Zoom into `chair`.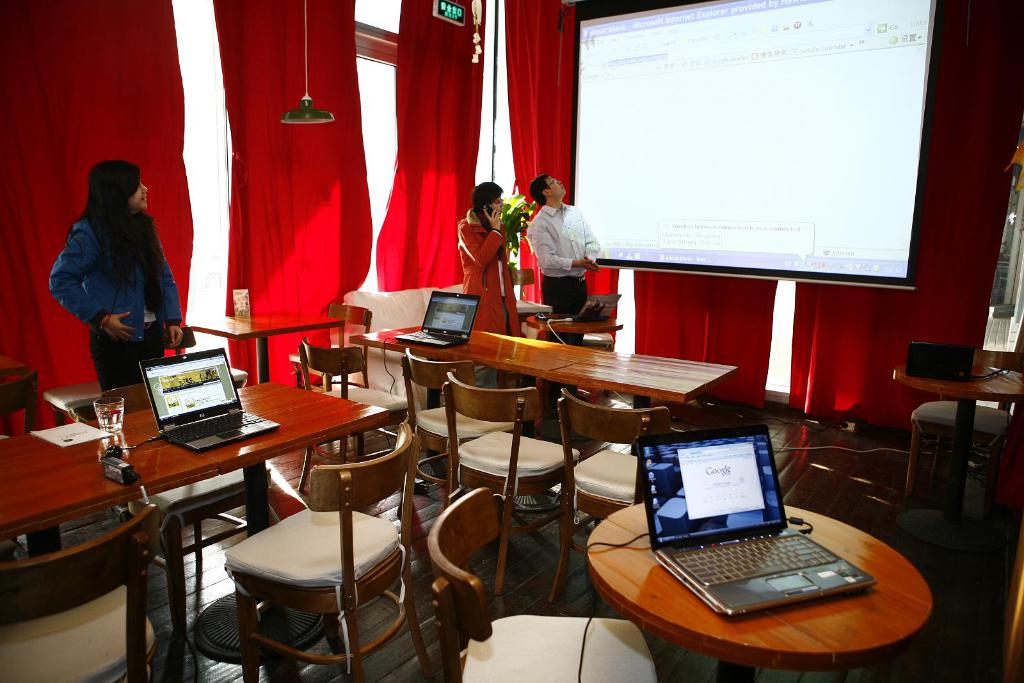
Zoom target: 0:500:166:682.
